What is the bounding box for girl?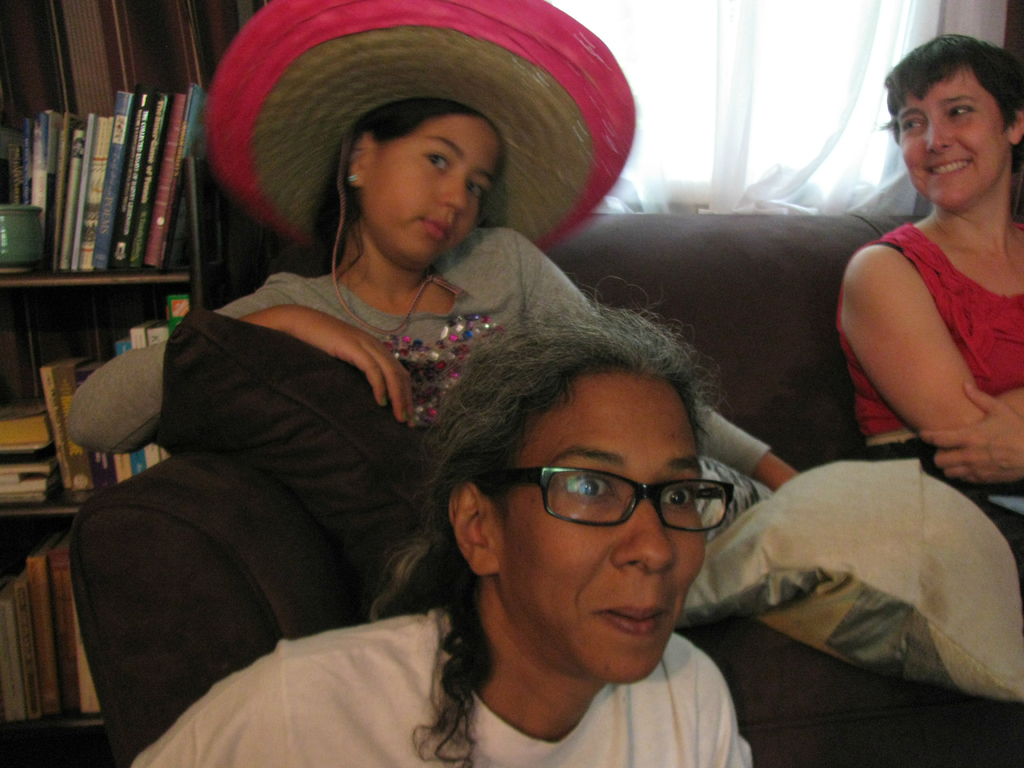
pyautogui.locateOnScreen(70, 0, 800, 541).
